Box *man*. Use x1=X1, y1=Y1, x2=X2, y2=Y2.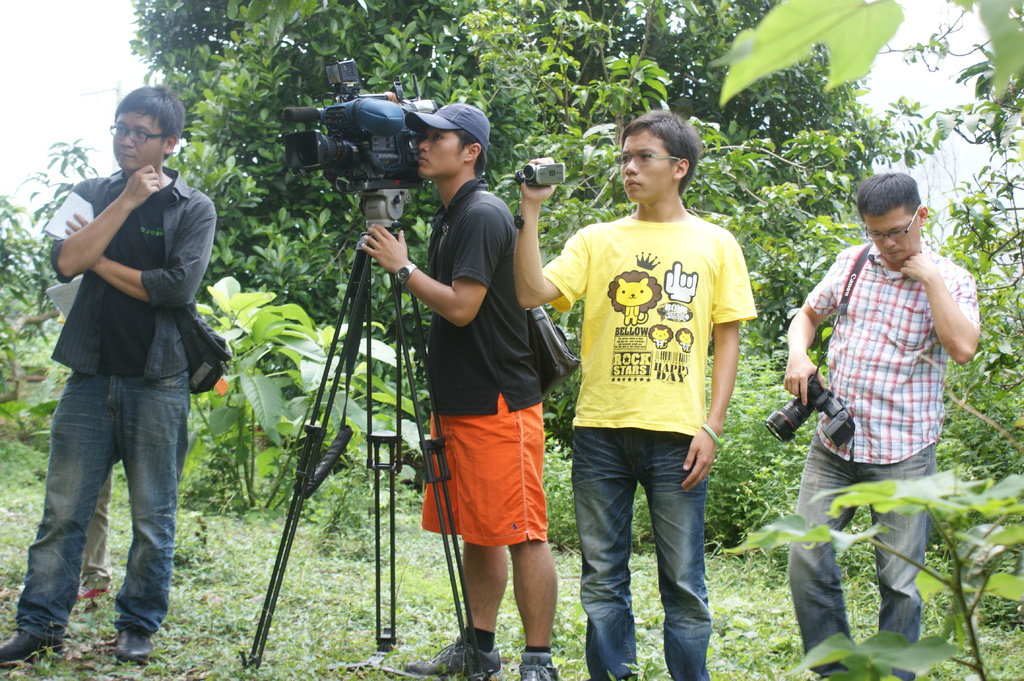
x1=512, y1=115, x2=757, y2=680.
